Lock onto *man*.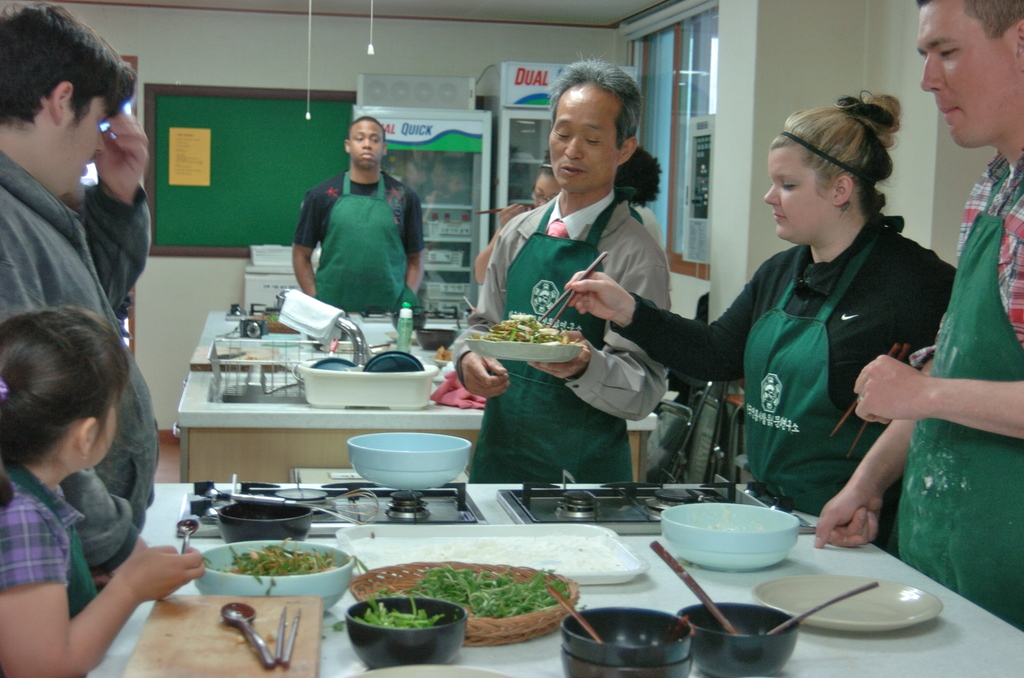
Locked: x1=0 y1=0 x2=172 y2=590.
